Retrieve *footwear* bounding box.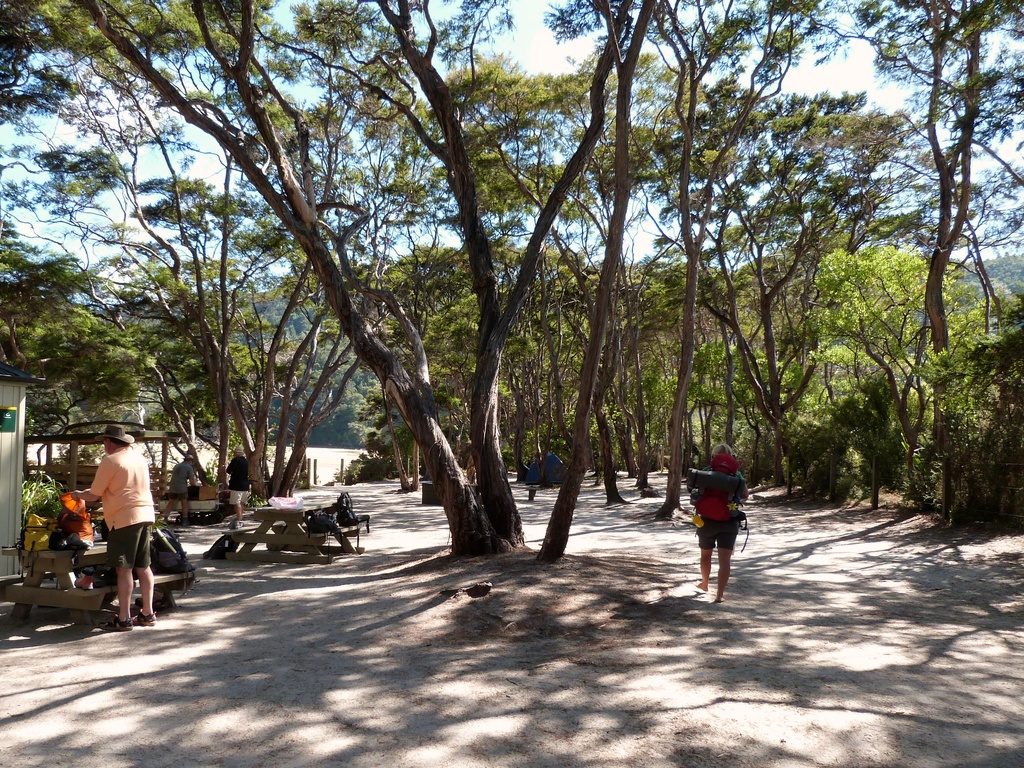
Bounding box: Rect(111, 612, 136, 637).
